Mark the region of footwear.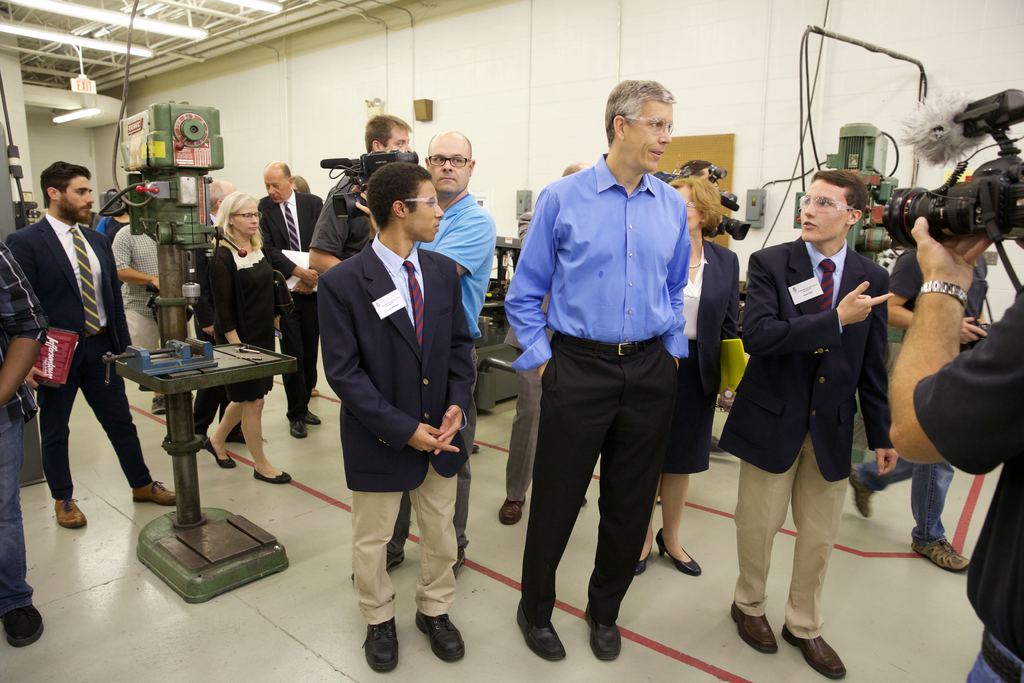
Region: [x1=849, y1=466, x2=873, y2=515].
